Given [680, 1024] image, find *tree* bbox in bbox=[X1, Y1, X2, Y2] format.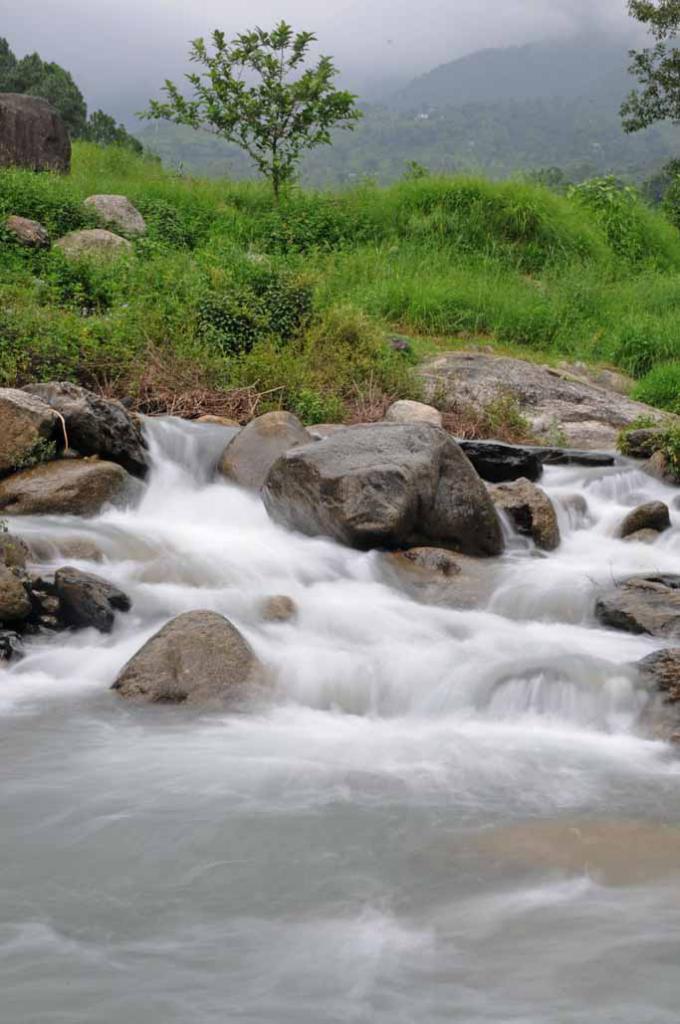
bbox=[153, 20, 371, 212].
